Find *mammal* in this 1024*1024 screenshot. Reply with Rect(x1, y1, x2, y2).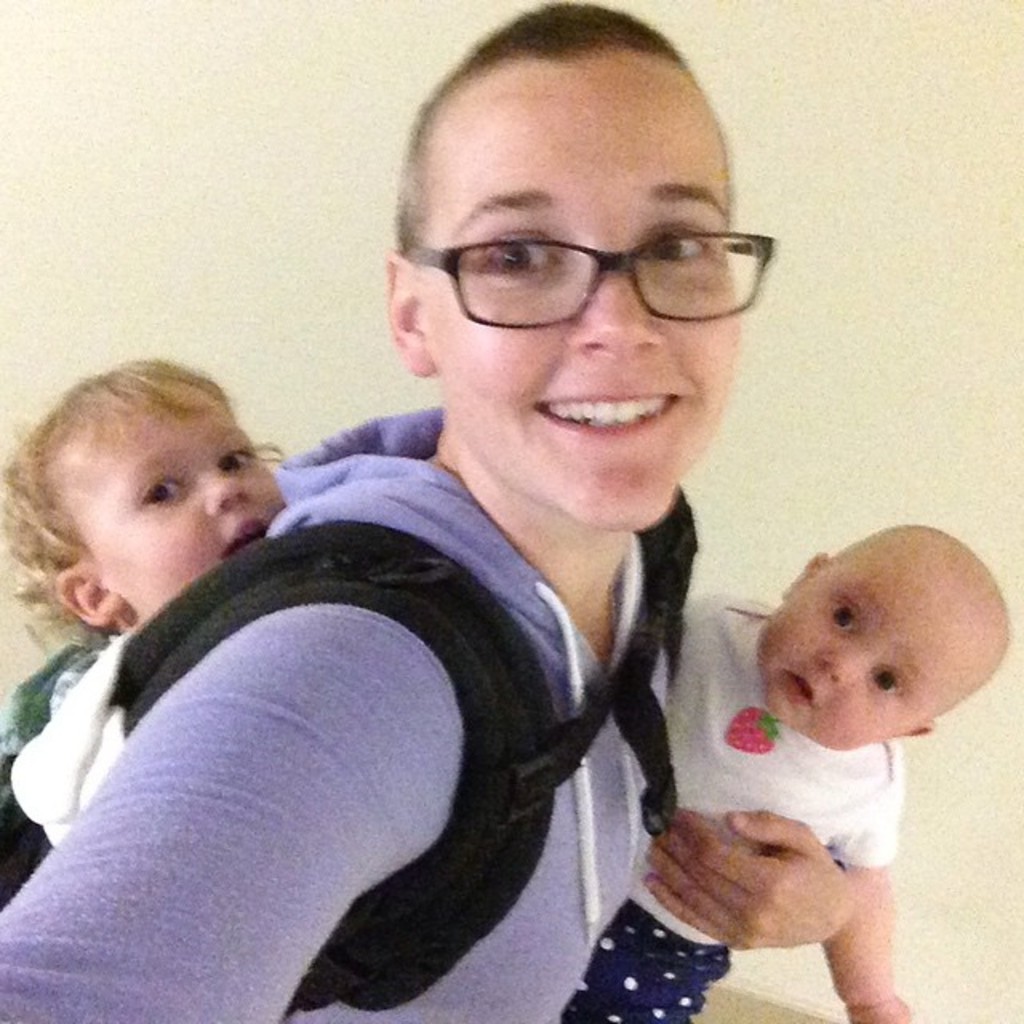
Rect(643, 507, 1018, 928).
